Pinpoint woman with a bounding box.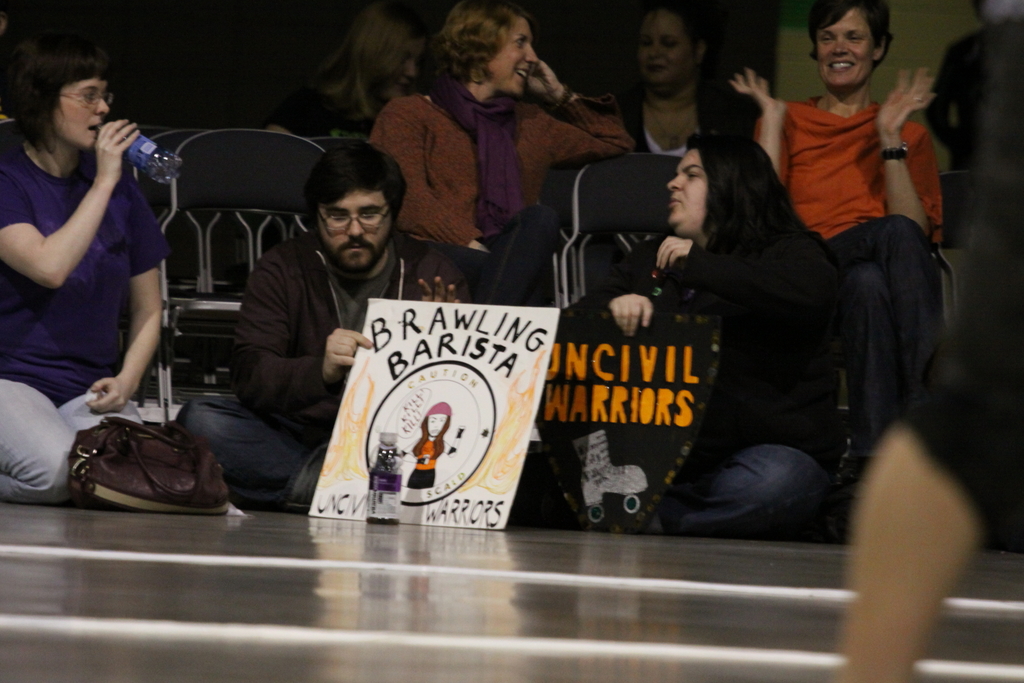
BBox(727, 1, 941, 459).
